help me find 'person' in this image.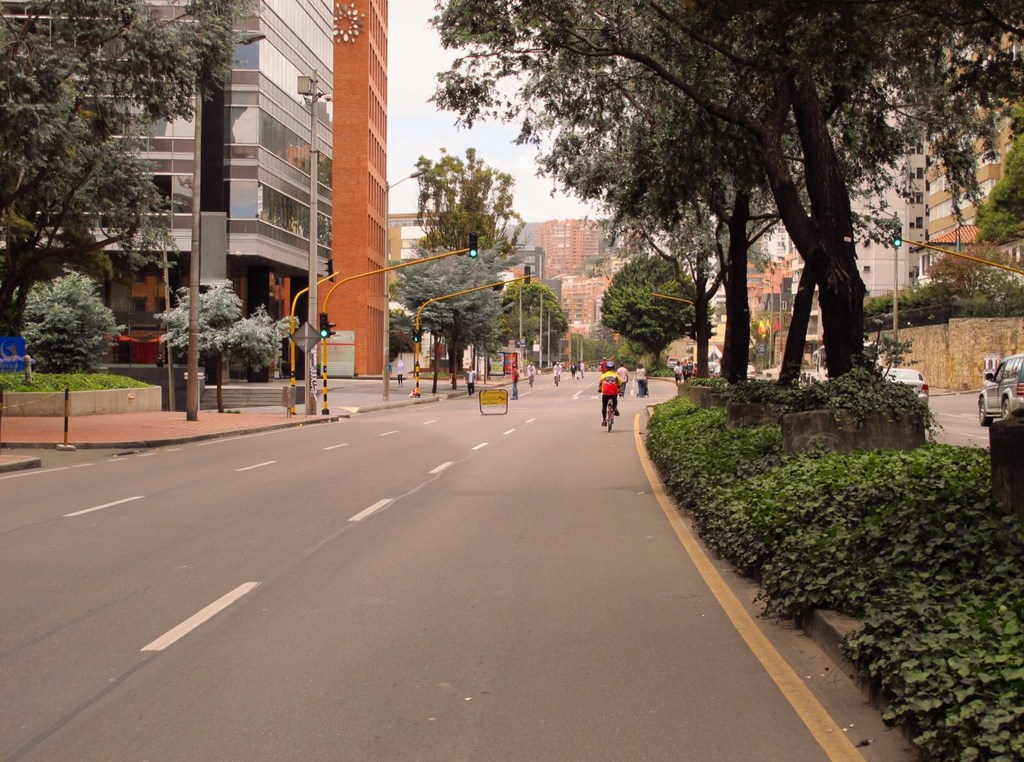
Found it: (686, 357, 691, 378).
